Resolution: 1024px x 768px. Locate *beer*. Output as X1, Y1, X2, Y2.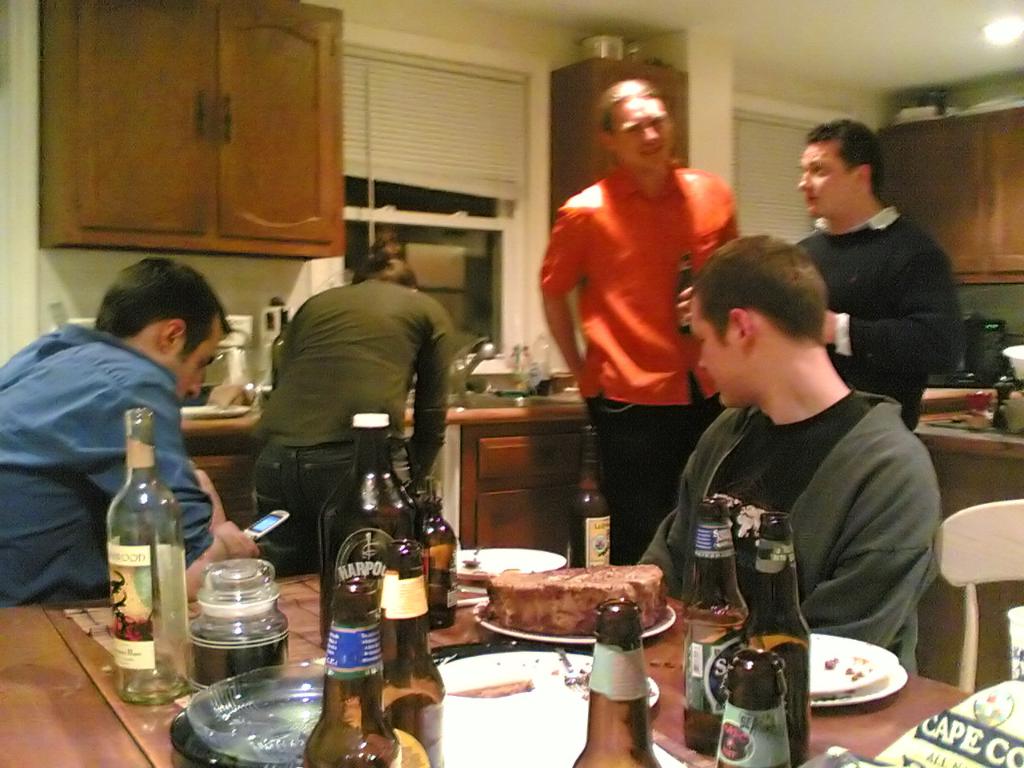
566, 416, 611, 566.
